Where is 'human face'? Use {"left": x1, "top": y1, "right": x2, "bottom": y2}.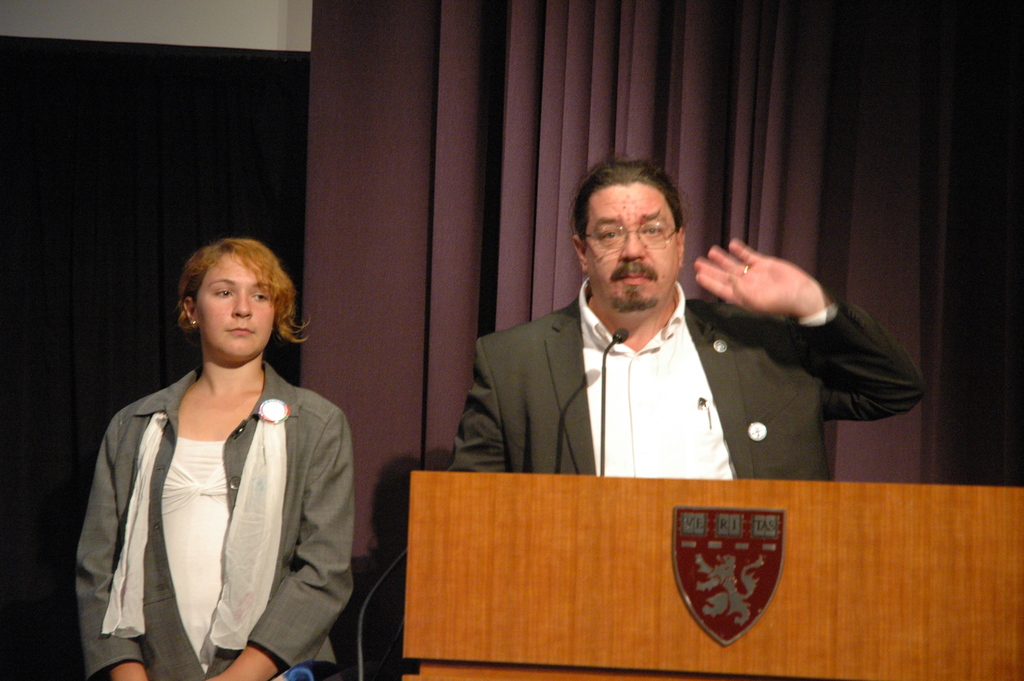
{"left": 585, "top": 184, "right": 681, "bottom": 310}.
